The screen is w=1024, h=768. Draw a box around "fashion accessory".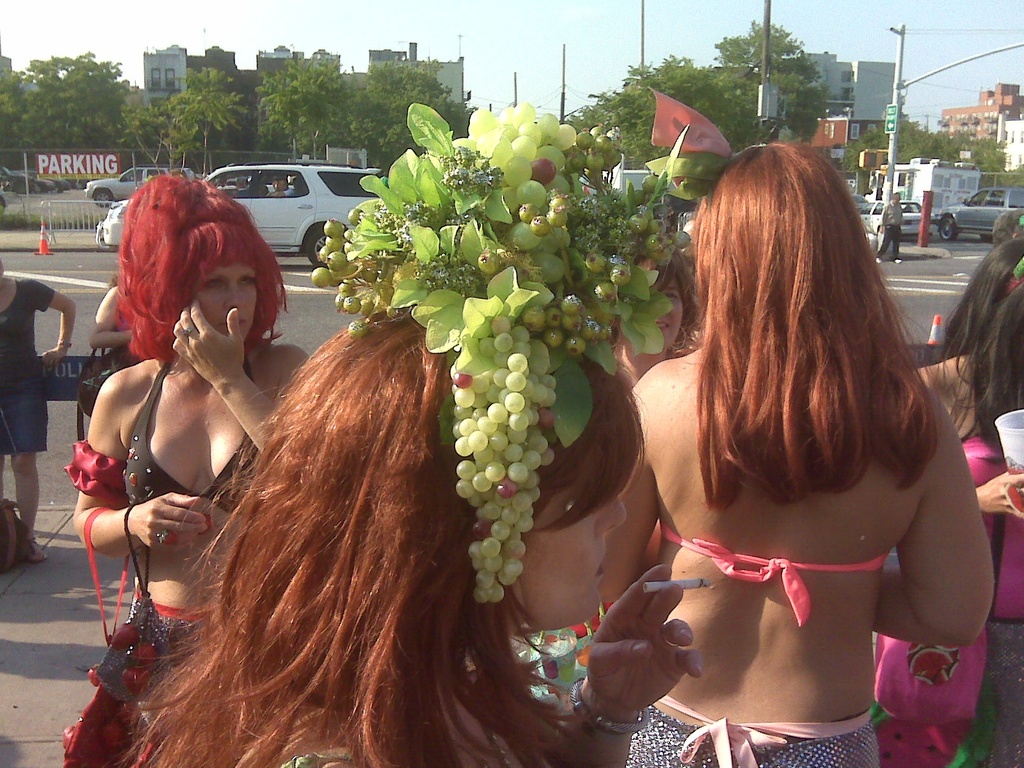
select_region(644, 84, 741, 199).
